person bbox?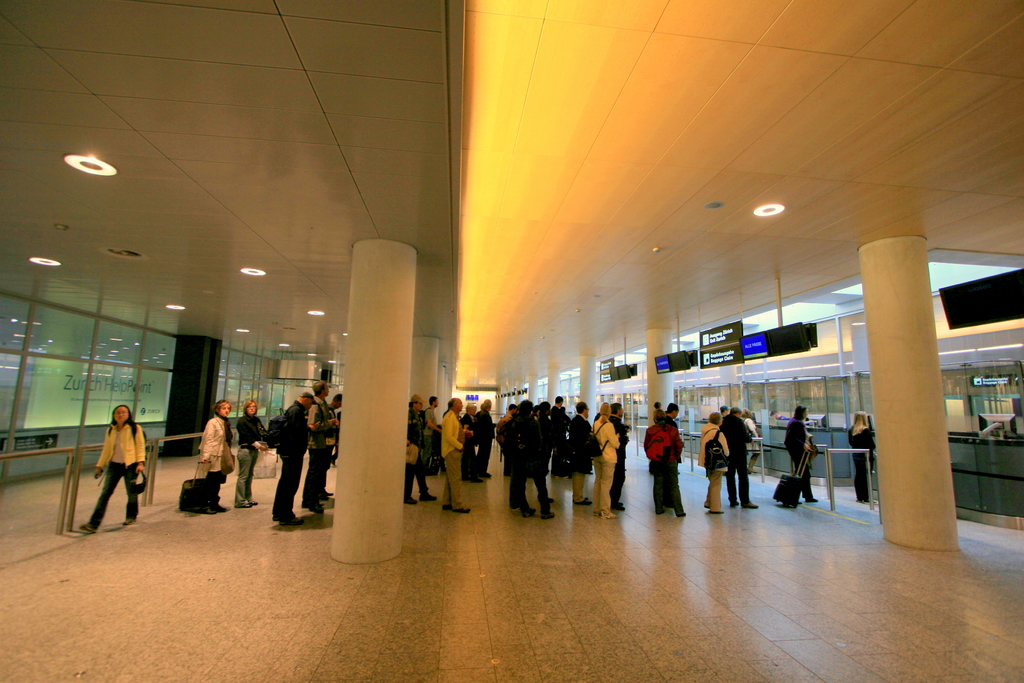
x1=230, y1=400, x2=269, y2=507
